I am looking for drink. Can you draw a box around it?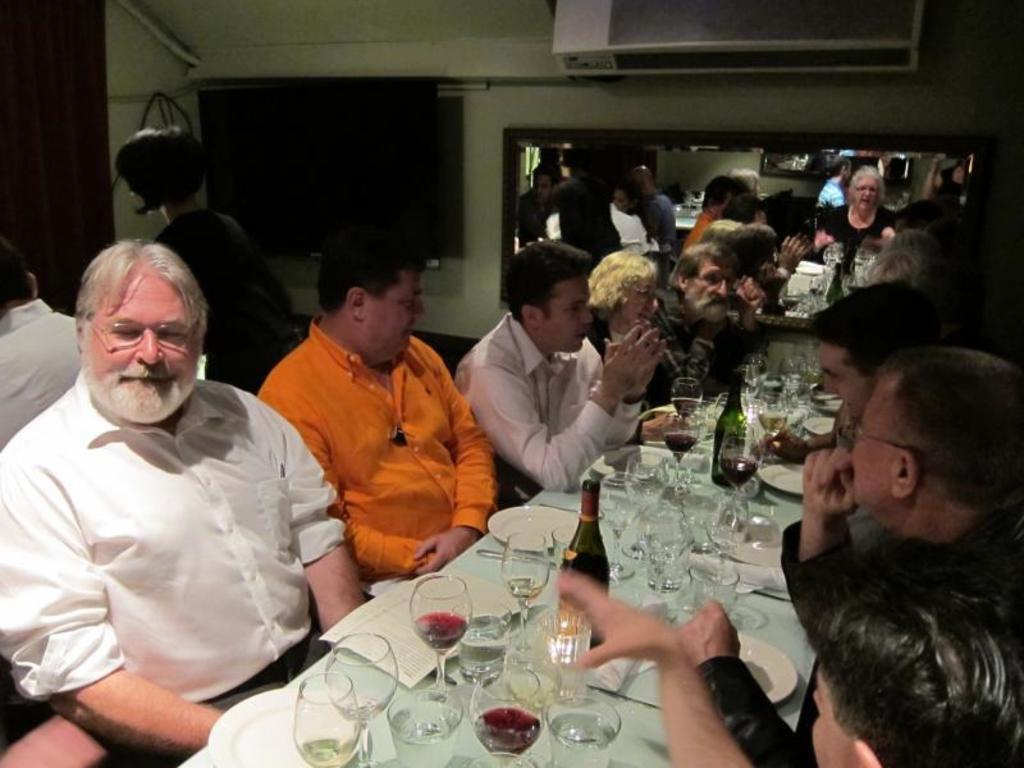
Sure, the bounding box is pyautogui.locateOnScreen(412, 613, 472, 648).
